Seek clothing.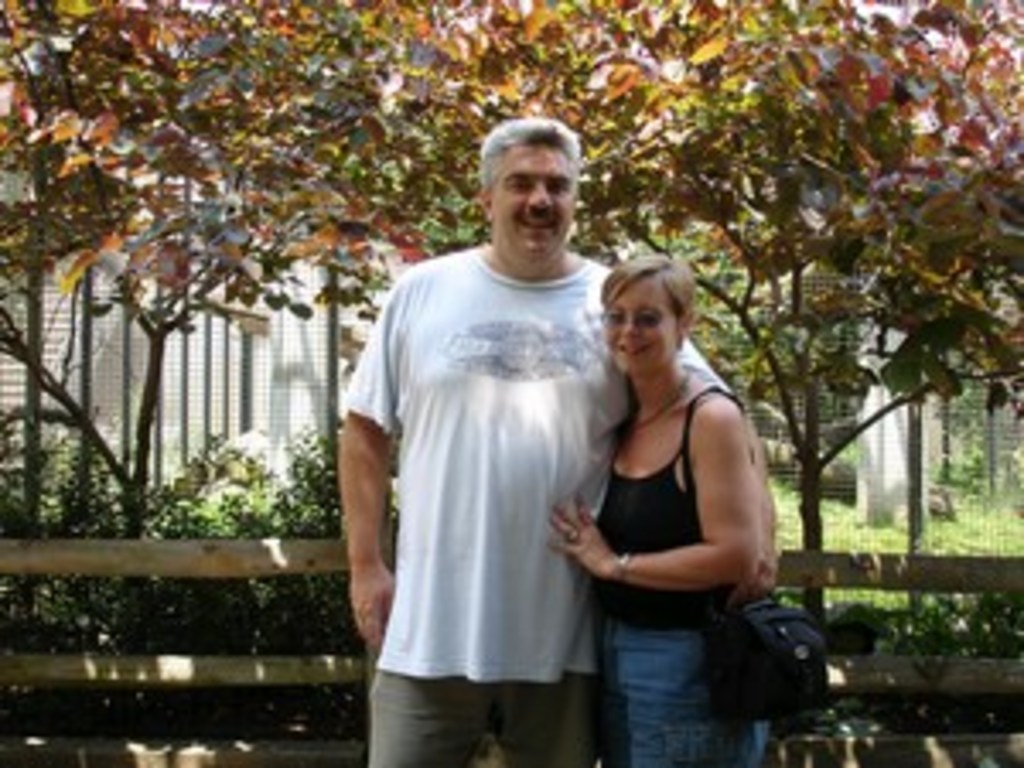
591,386,792,765.
